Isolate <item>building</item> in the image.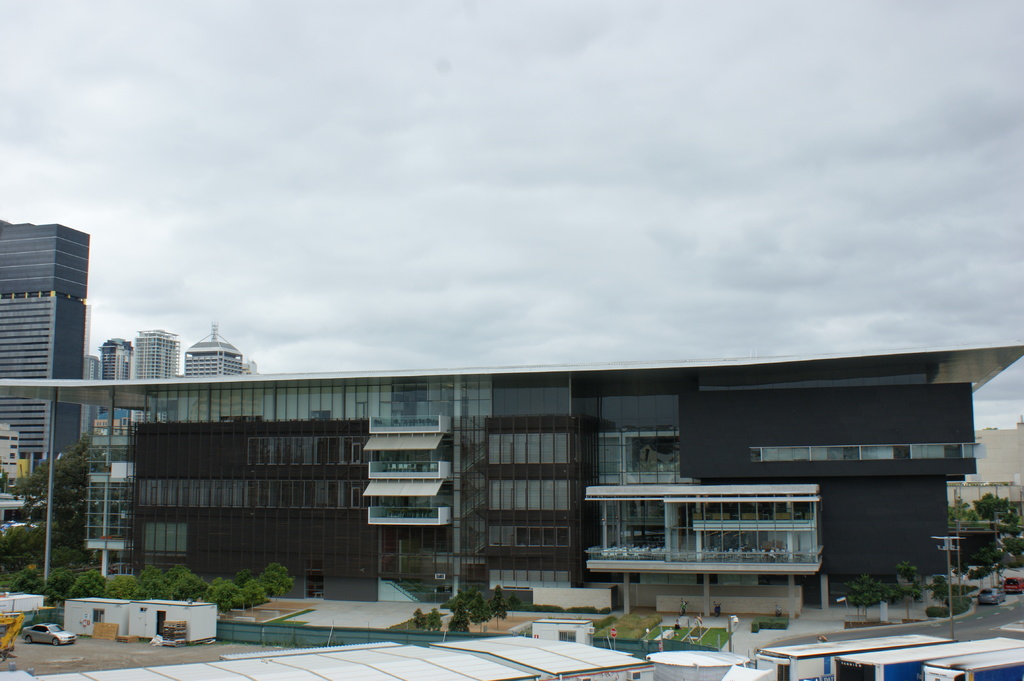
Isolated region: {"x1": 945, "y1": 428, "x2": 1023, "y2": 569}.
